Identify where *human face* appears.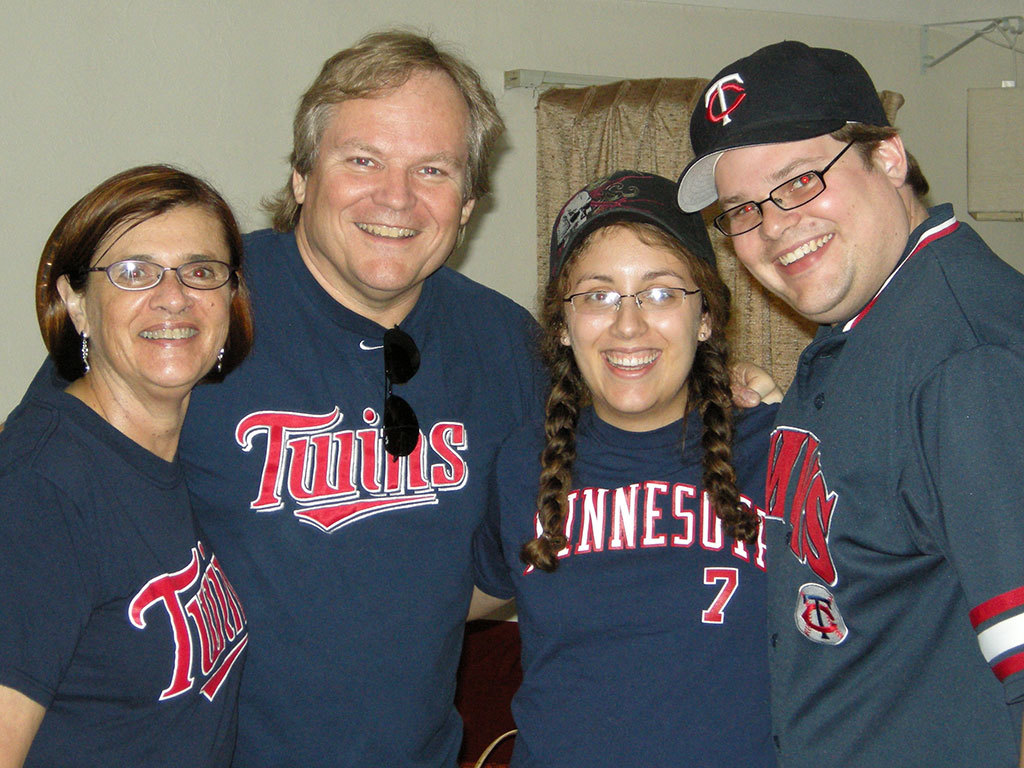
Appears at (307,67,476,295).
